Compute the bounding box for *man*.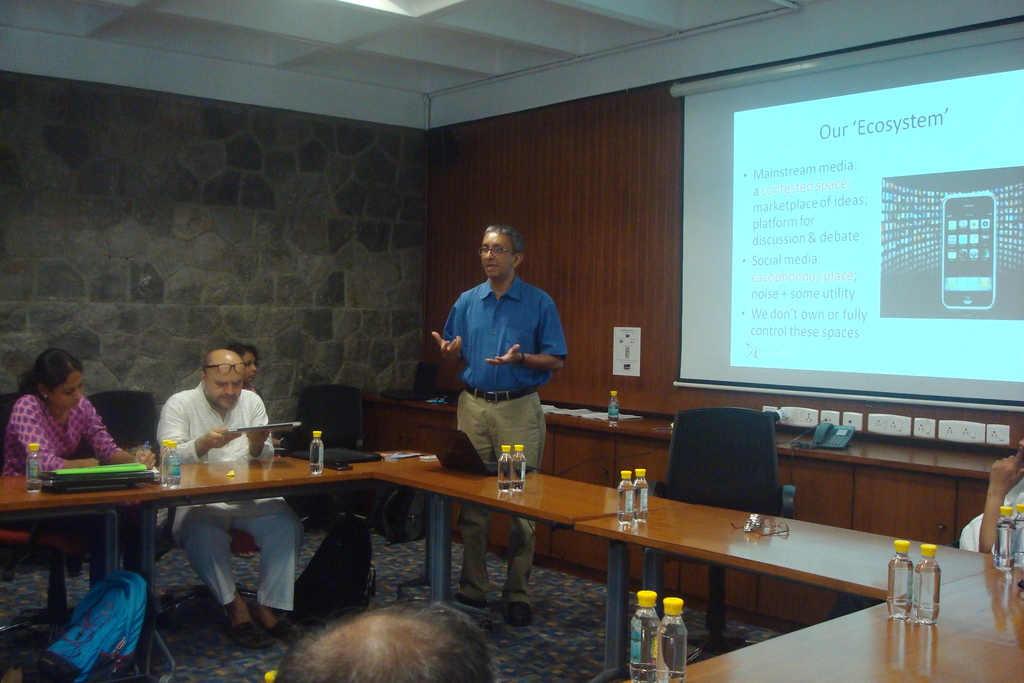
959:436:1023:556.
